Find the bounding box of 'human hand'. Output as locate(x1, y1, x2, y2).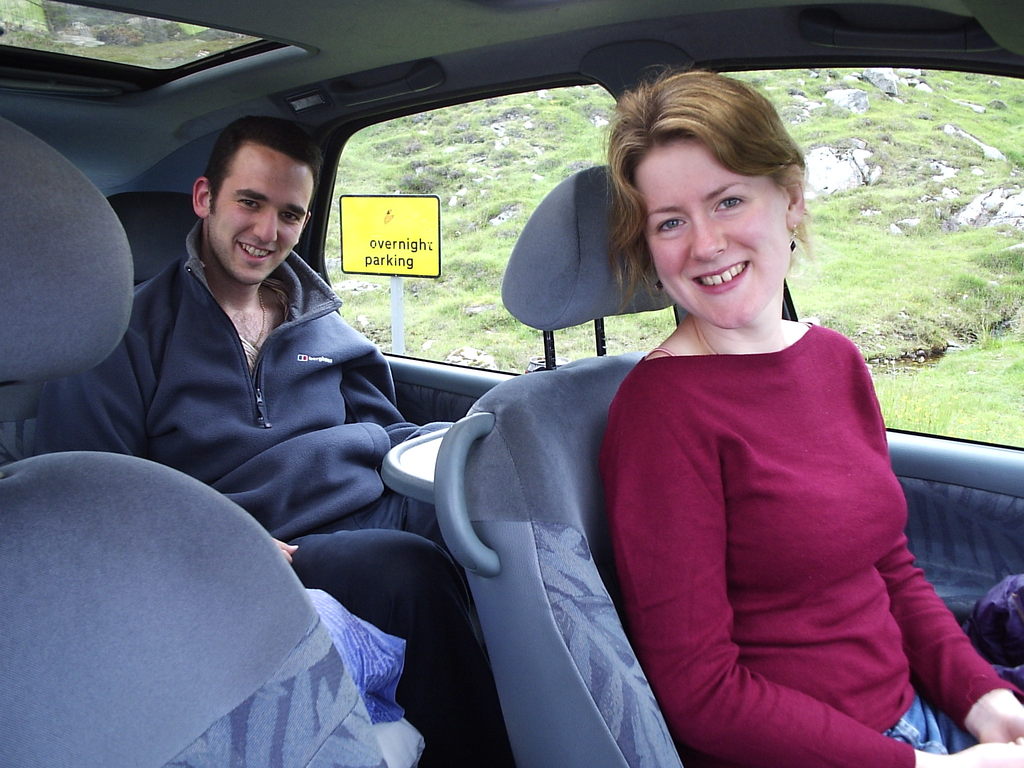
locate(957, 741, 1023, 767).
